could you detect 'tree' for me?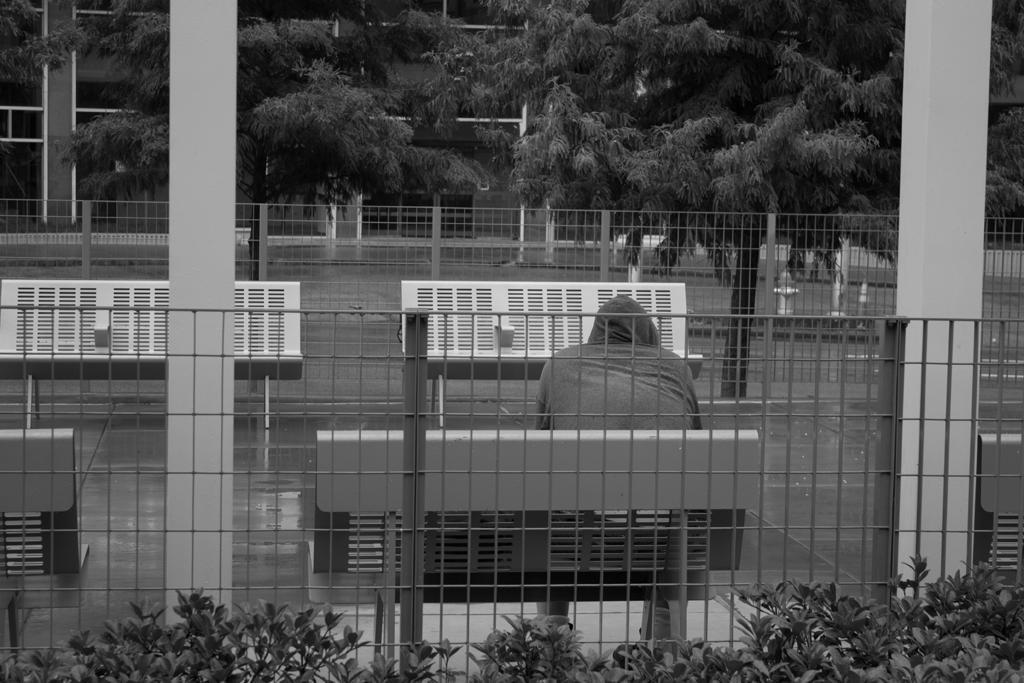
Detection result: crop(68, 0, 331, 193).
